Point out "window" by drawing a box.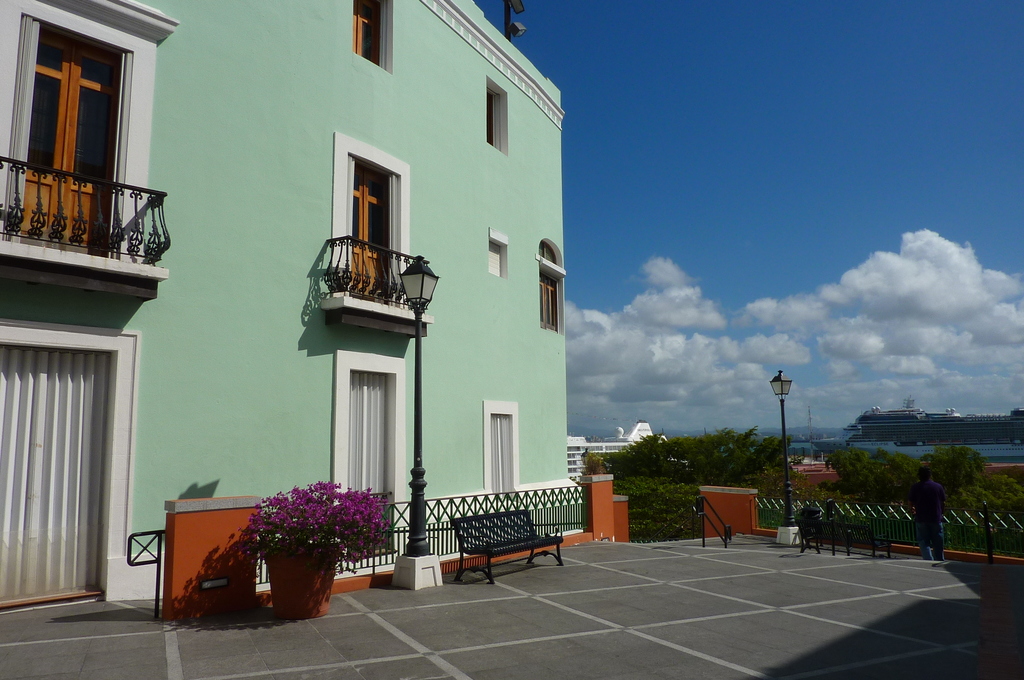
486:409:516:490.
